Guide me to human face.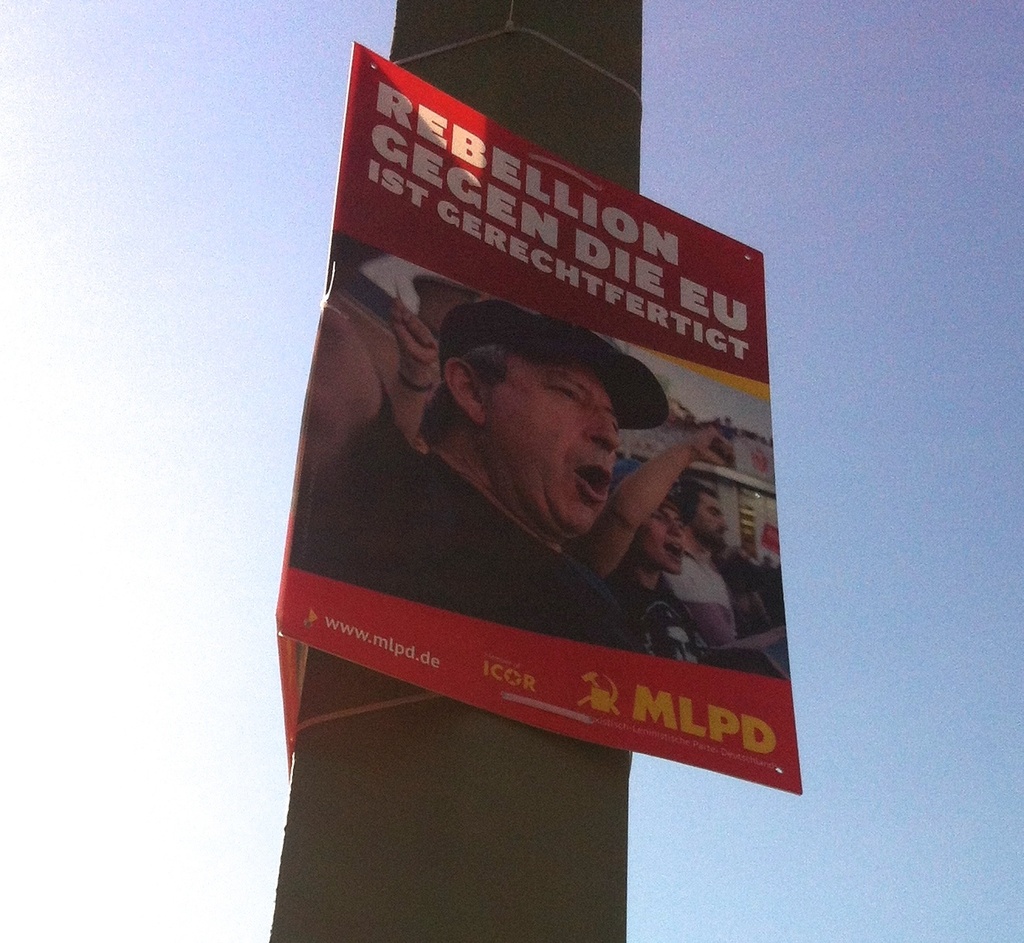
Guidance: left=661, top=624, right=699, bottom=666.
